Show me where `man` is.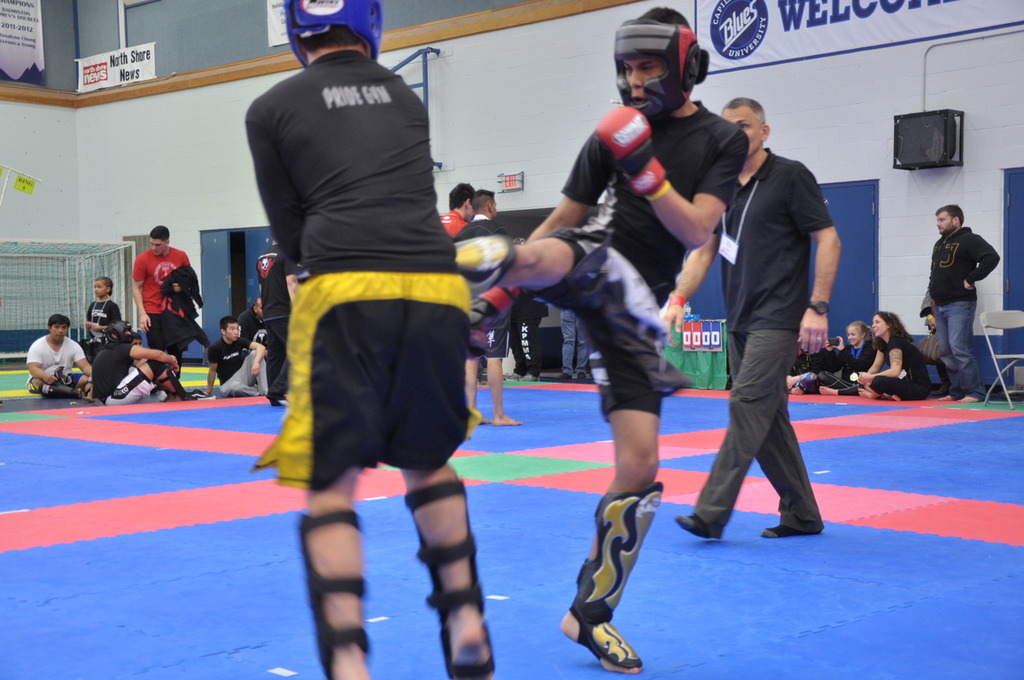
`man` is at (left=449, top=2, right=745, bottom=675).
